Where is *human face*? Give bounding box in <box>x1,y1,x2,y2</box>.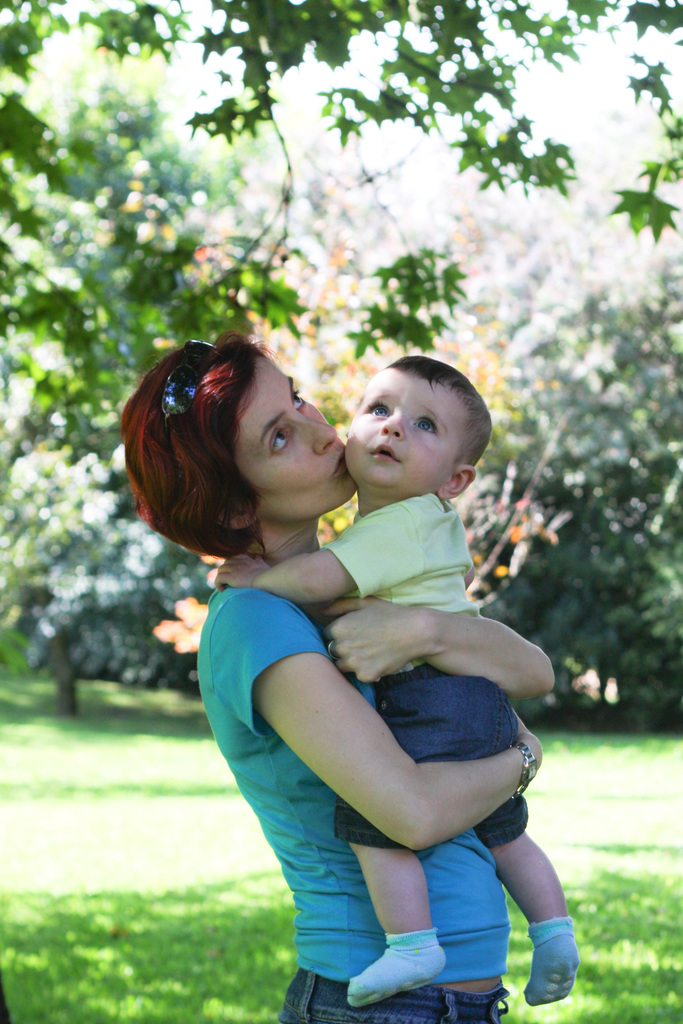
<box>232,346,360,527</box>.
